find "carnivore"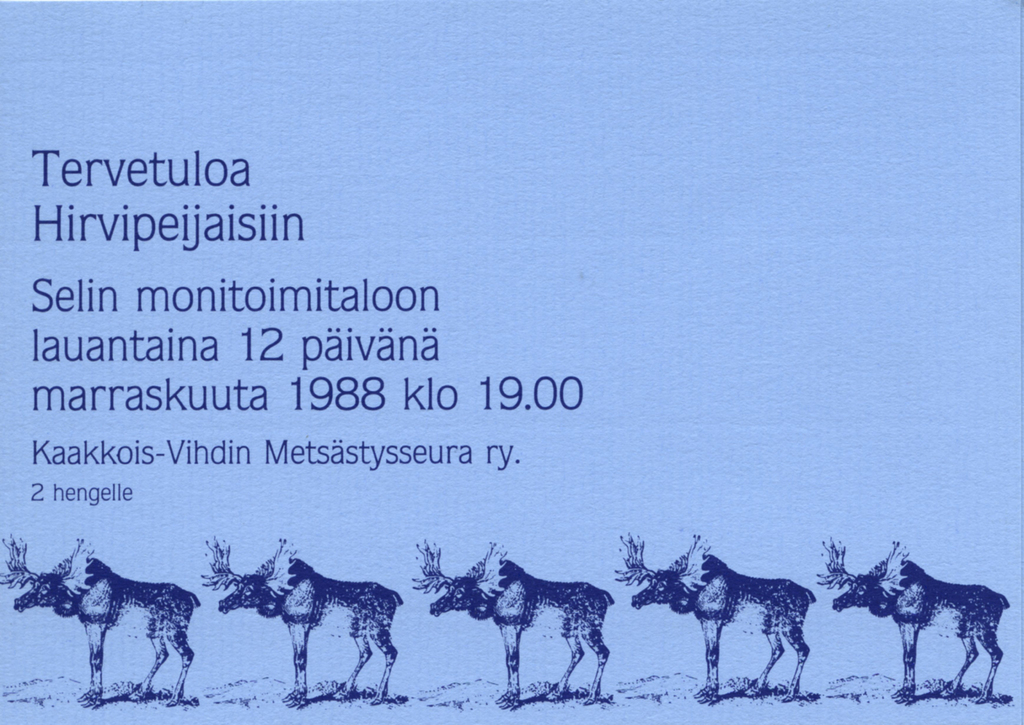
(609,529,818,710)
